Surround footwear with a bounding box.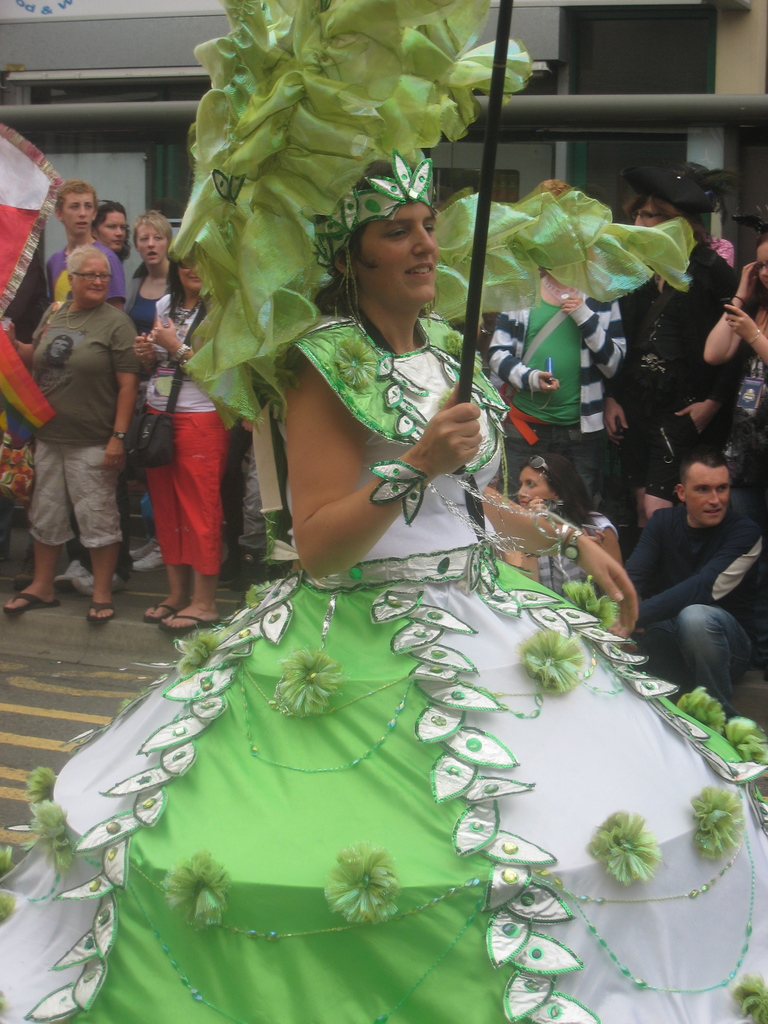
x1=88, y1=601, x2=115, y2=622.
